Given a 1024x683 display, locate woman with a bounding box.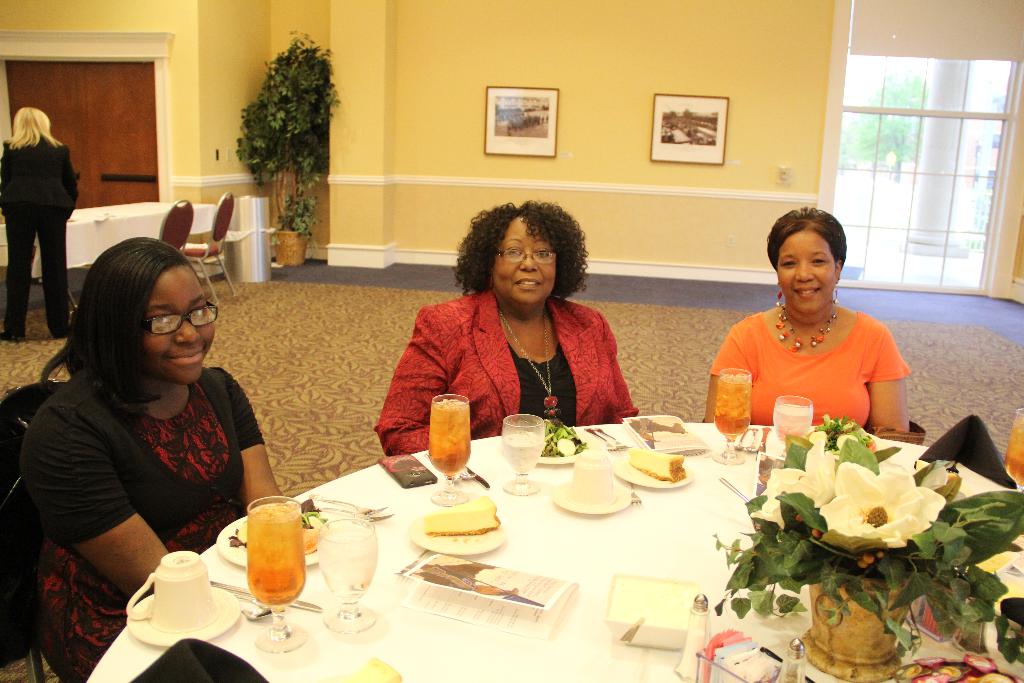
Located: 375, 195, 639, 457.
